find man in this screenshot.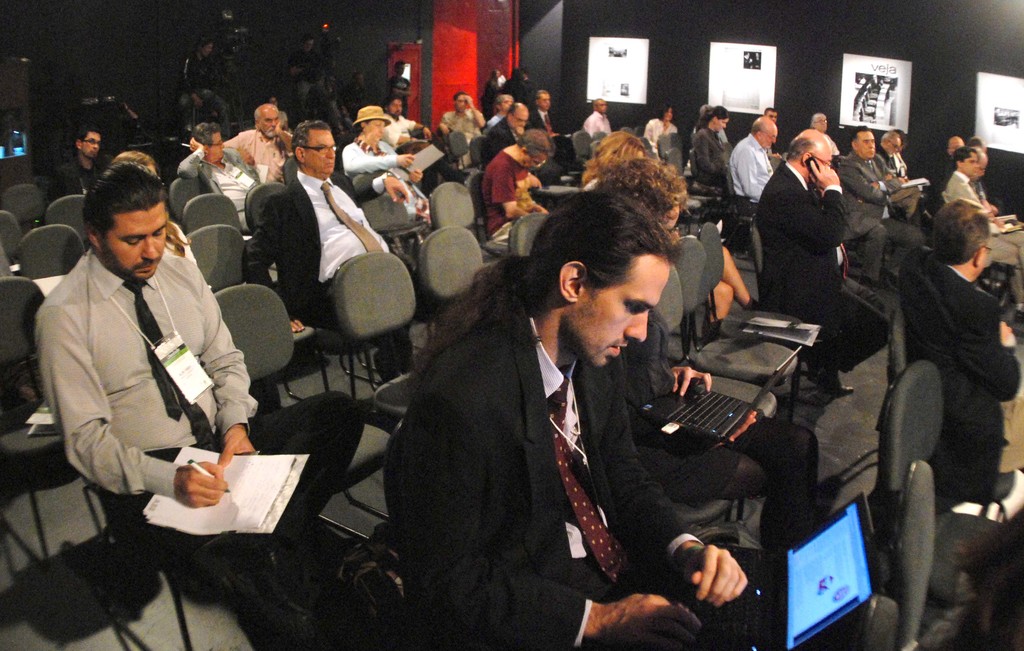
The bounding box for man is 531,91,571,164.
